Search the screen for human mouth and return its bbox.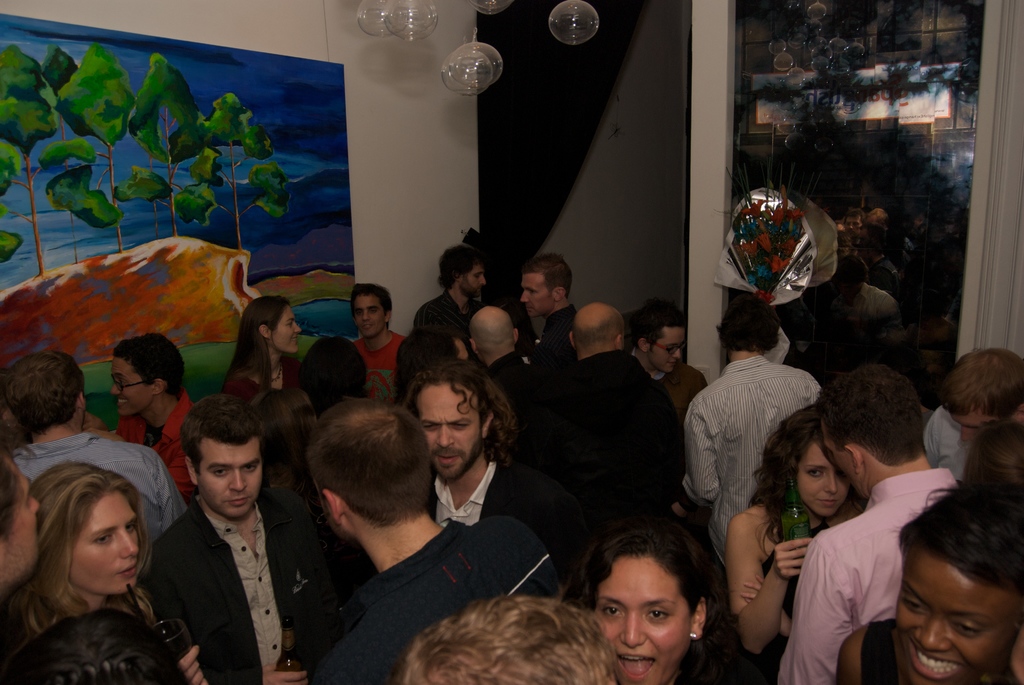
Found: 911, 640, 966, 681.
